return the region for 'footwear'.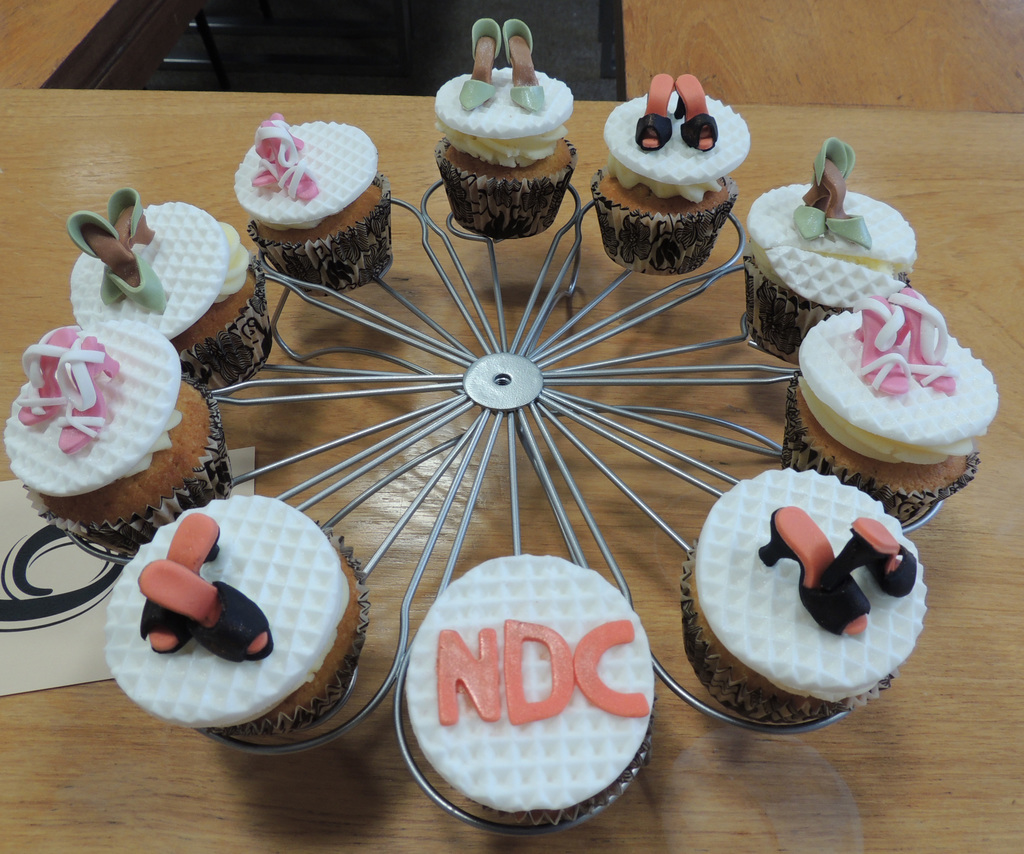
(left=257, top=116, right=318, bottom=200).
